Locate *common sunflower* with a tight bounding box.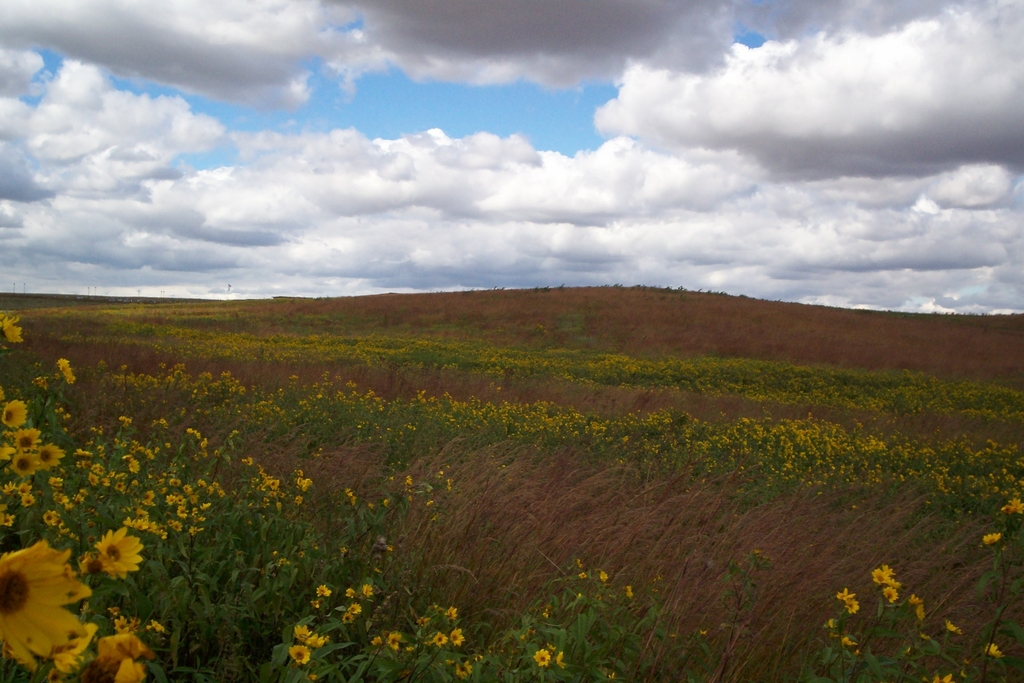
(left=883, top=588, right=902, bottom=602).
